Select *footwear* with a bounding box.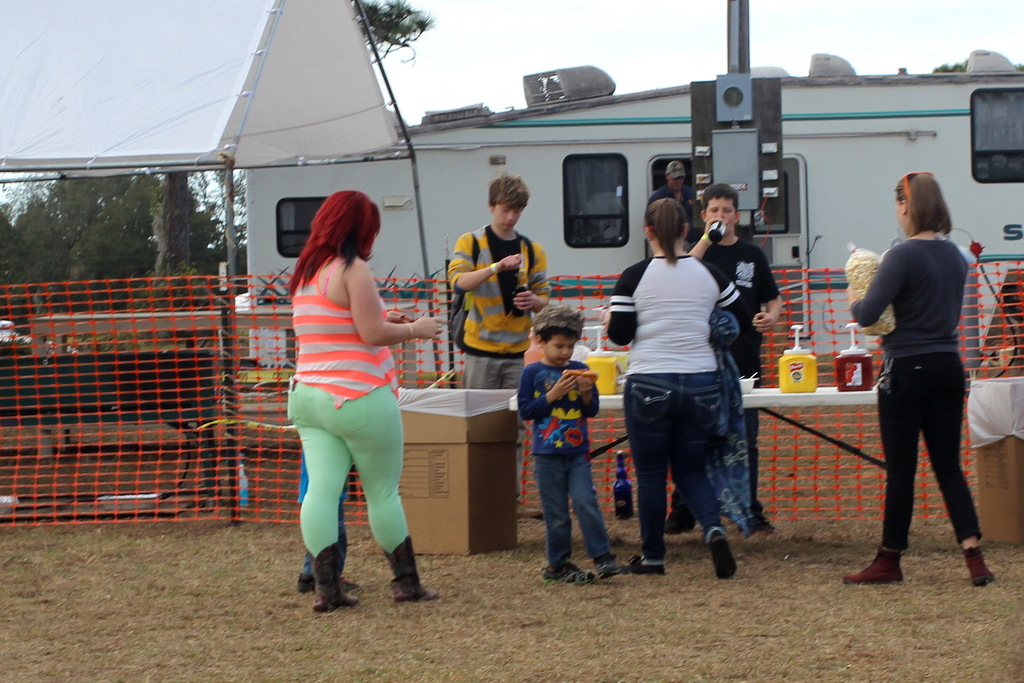
bbox=[845, 547, 906, 582].
